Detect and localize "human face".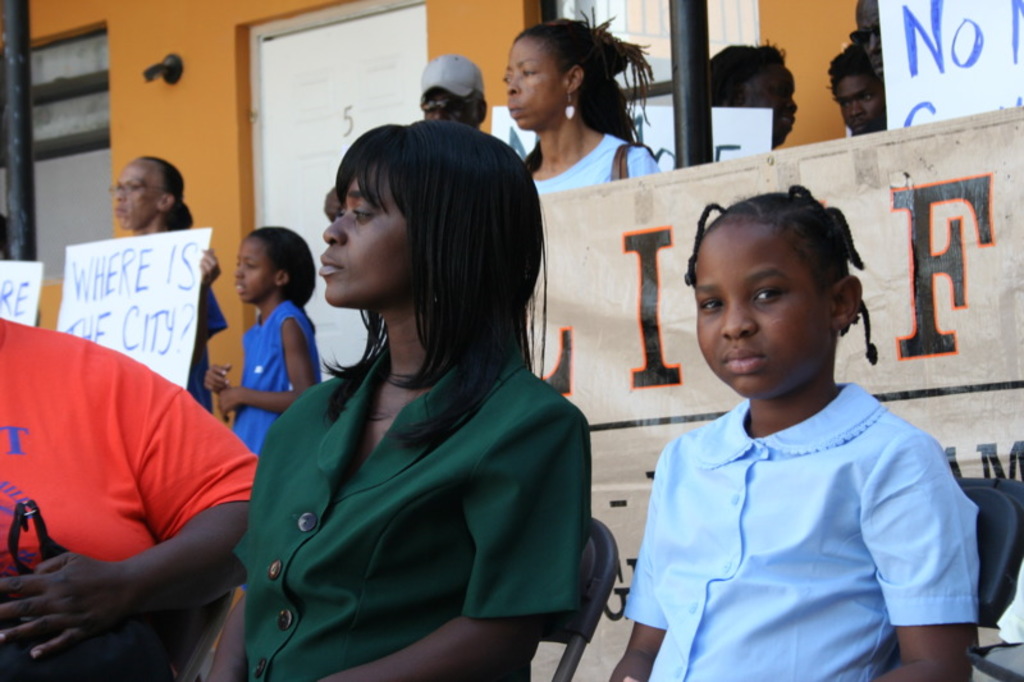
Localized at BBox(507, 38, 564, 129).
